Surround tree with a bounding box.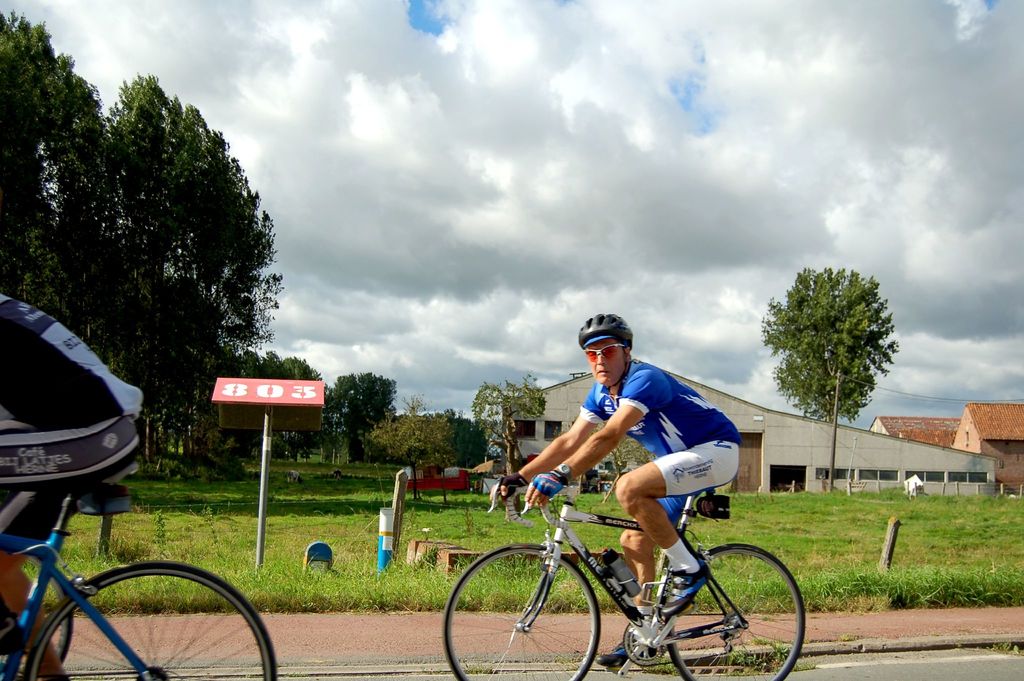
Rect(95, 74, 280, 455).
